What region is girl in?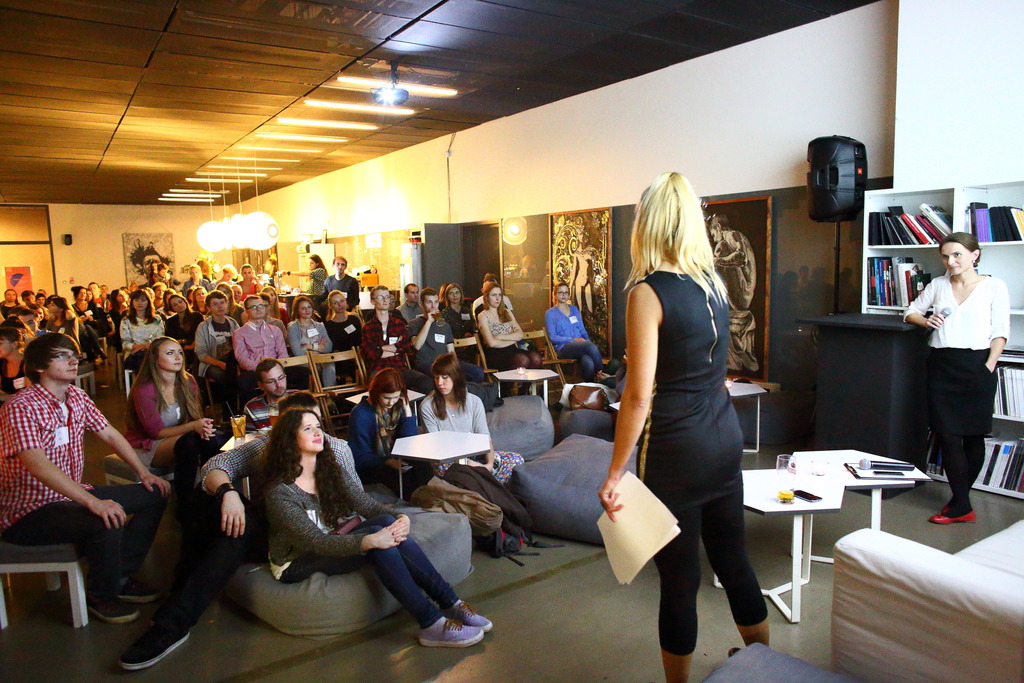
box(229, 264, 263, 304).
